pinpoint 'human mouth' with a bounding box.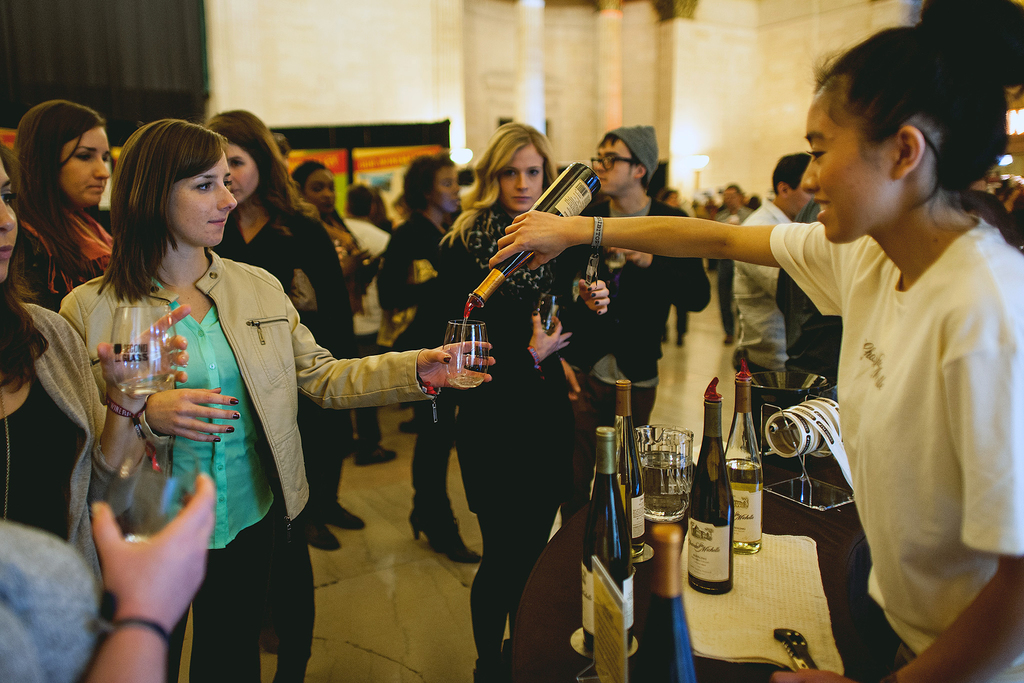
511, 195, 533, 204.
